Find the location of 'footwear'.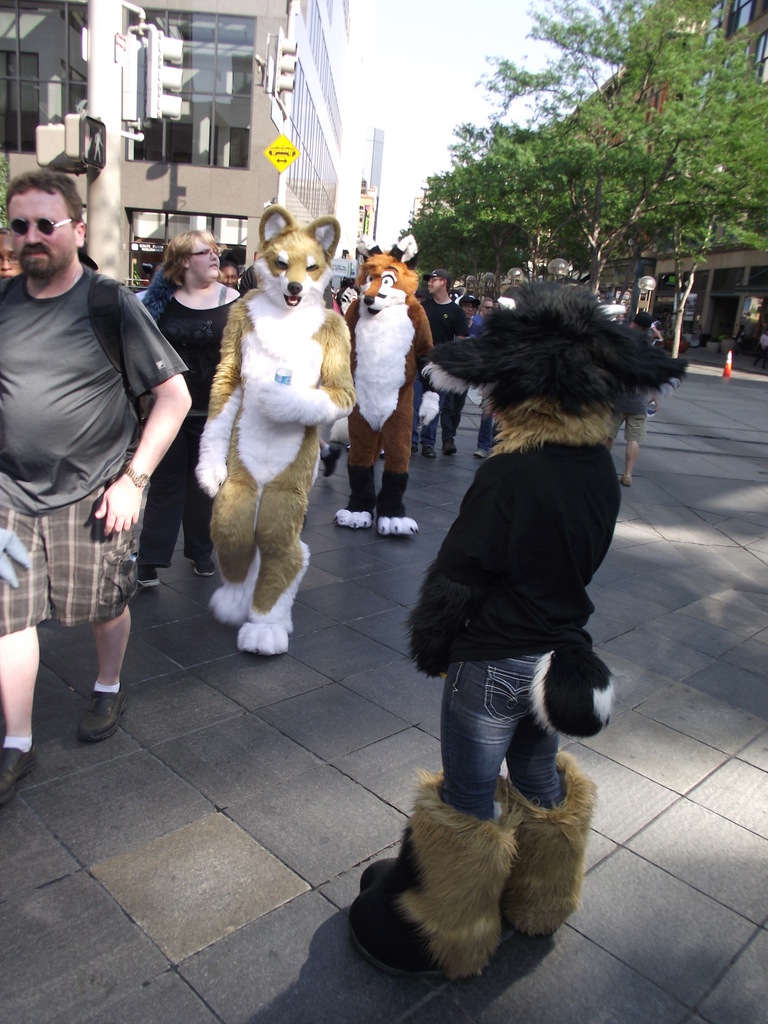
Location: box=[0, 744, 34, 812].
